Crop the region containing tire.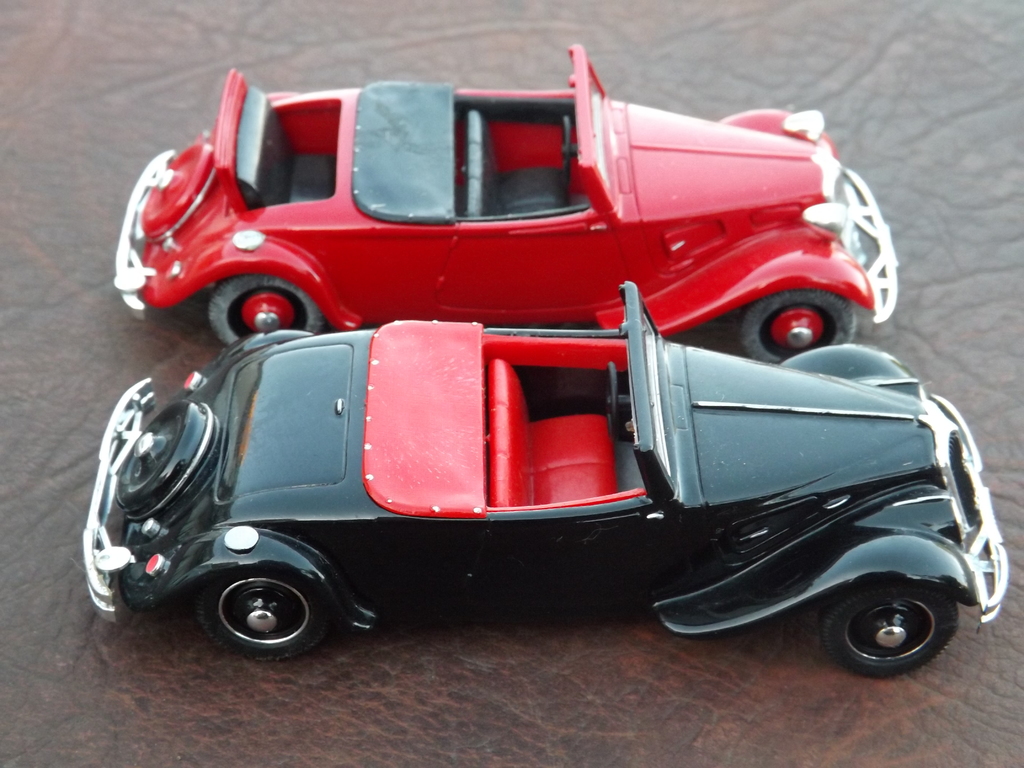
Crop region: Rect(826, 588, 958, 679).
